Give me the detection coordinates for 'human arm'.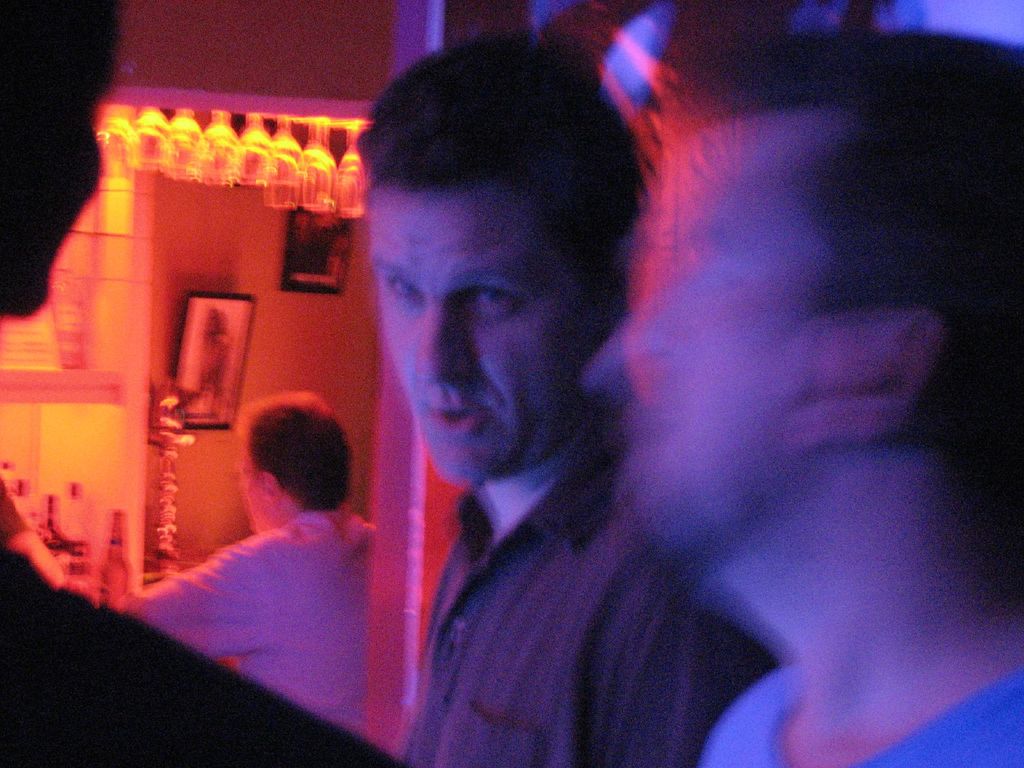
rect(775, 459, 1023, 767).
